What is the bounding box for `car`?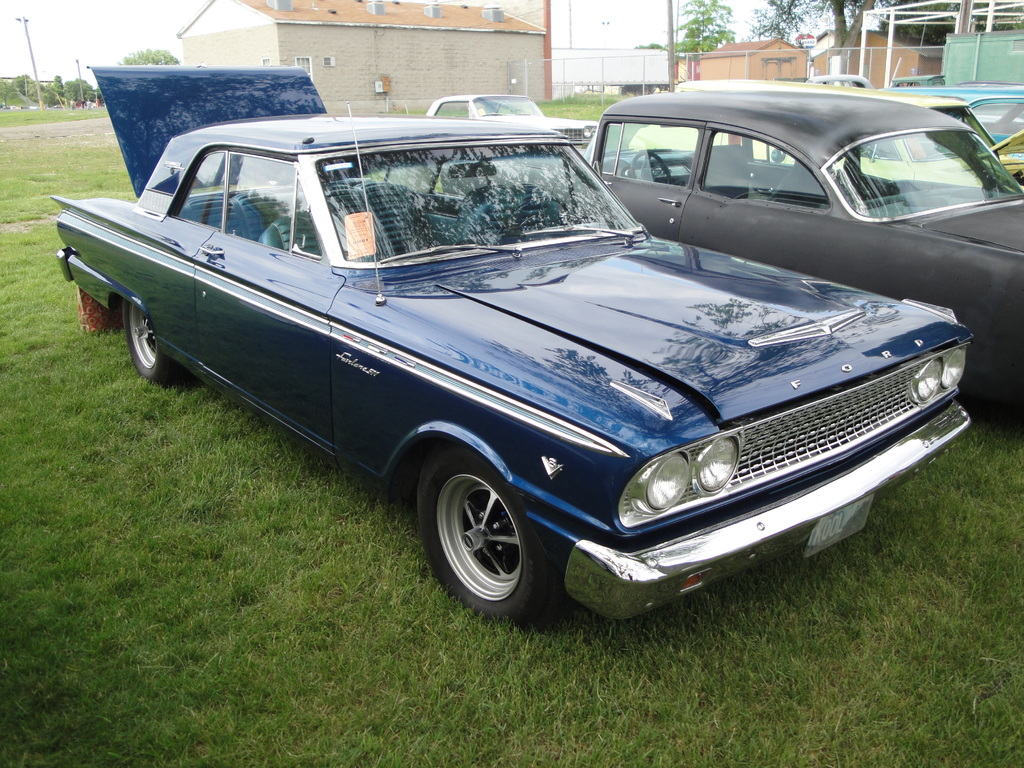
box=[426, 94, 593, 148].
